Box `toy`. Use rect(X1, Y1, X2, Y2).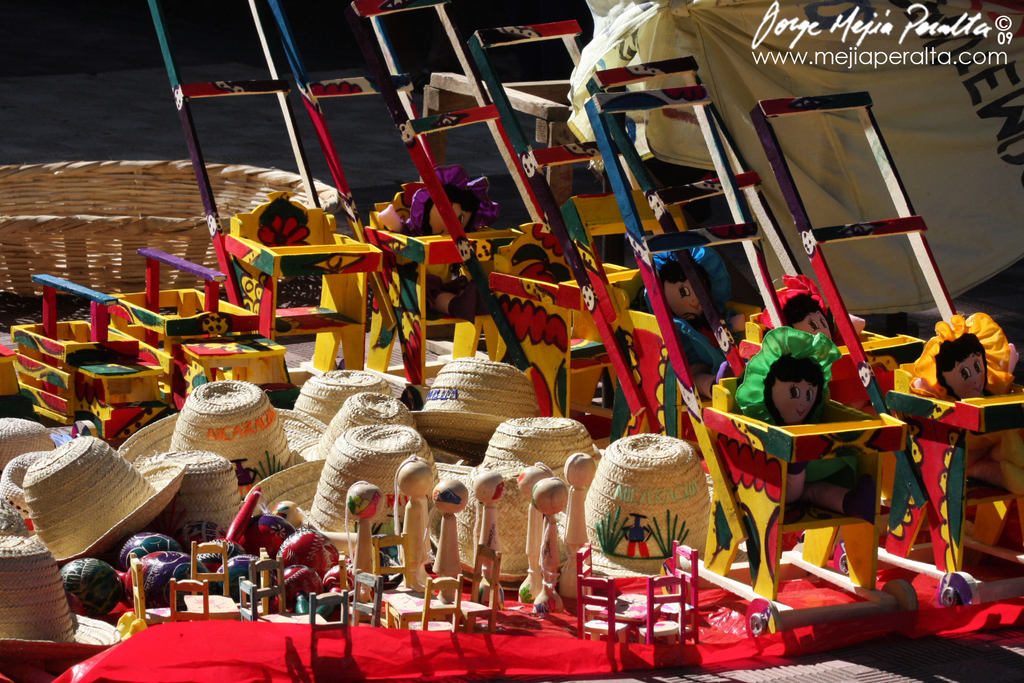
rect(117, 538, 193, 597).
